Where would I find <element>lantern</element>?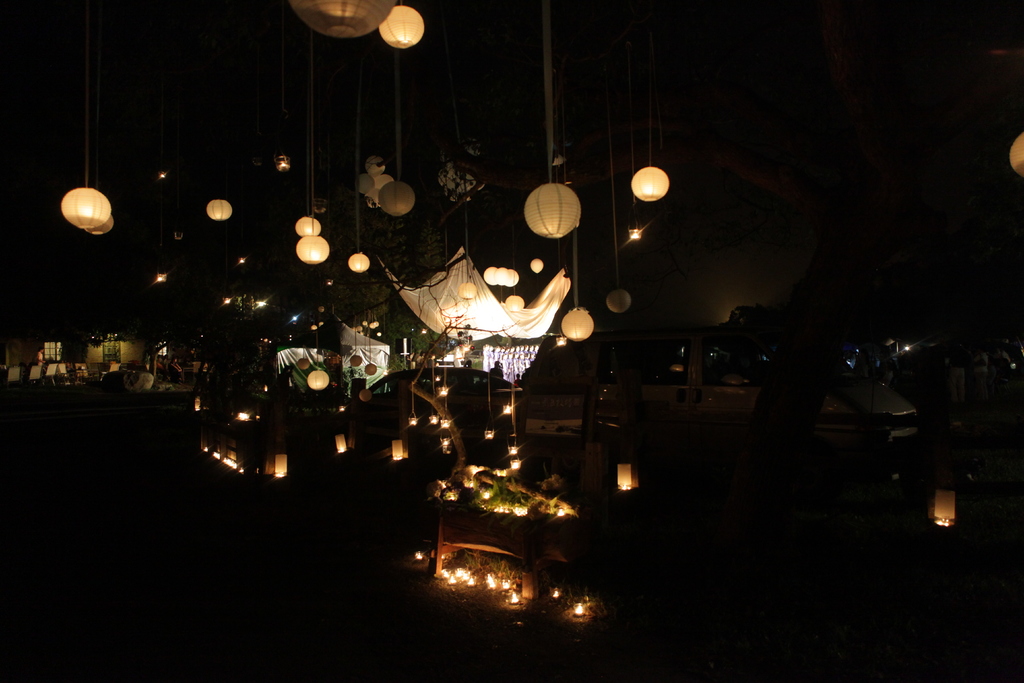
At pyautogui.locateOnScreen(508, 268, 520, 285).
